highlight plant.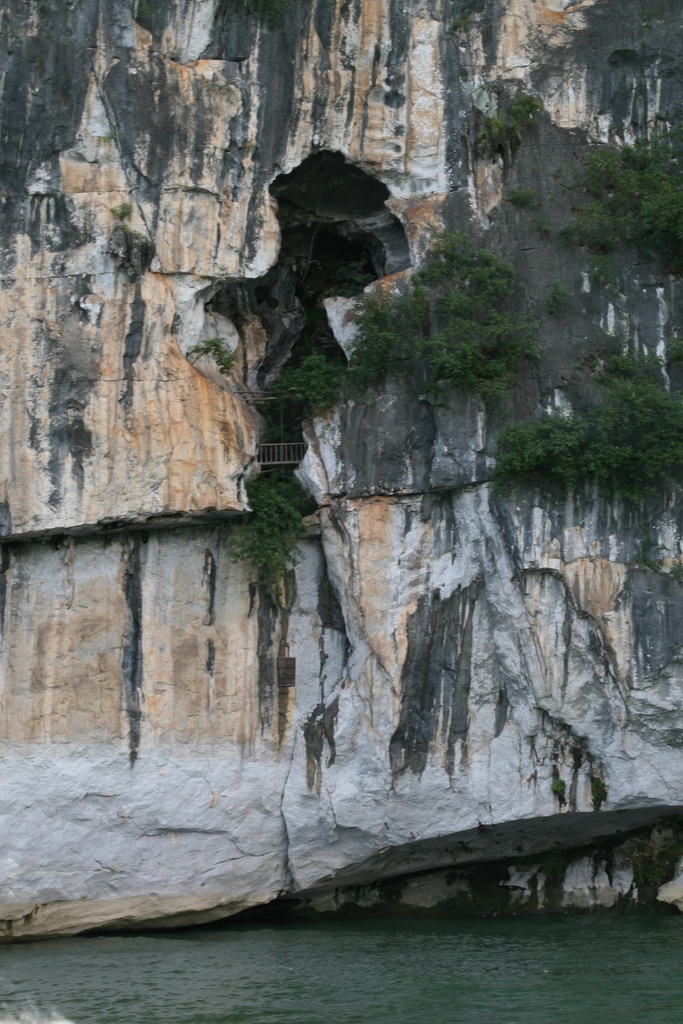
Highlighted region: [186,334,238,374].
